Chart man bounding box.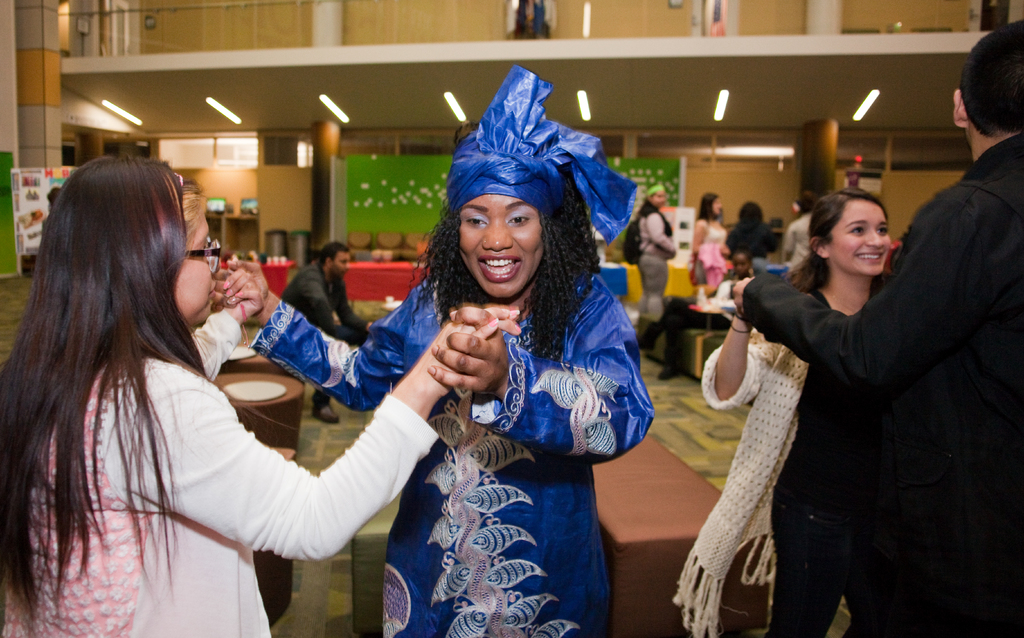
Charted: [278,240,370,427].
